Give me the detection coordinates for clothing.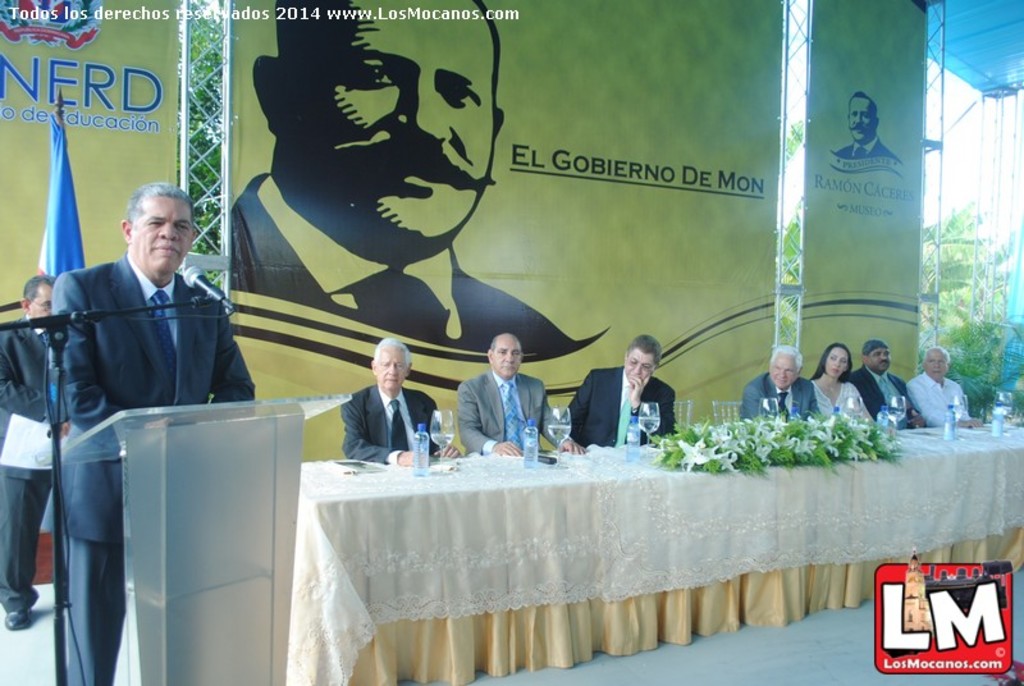
Rect(52, 266, 260, 685).
